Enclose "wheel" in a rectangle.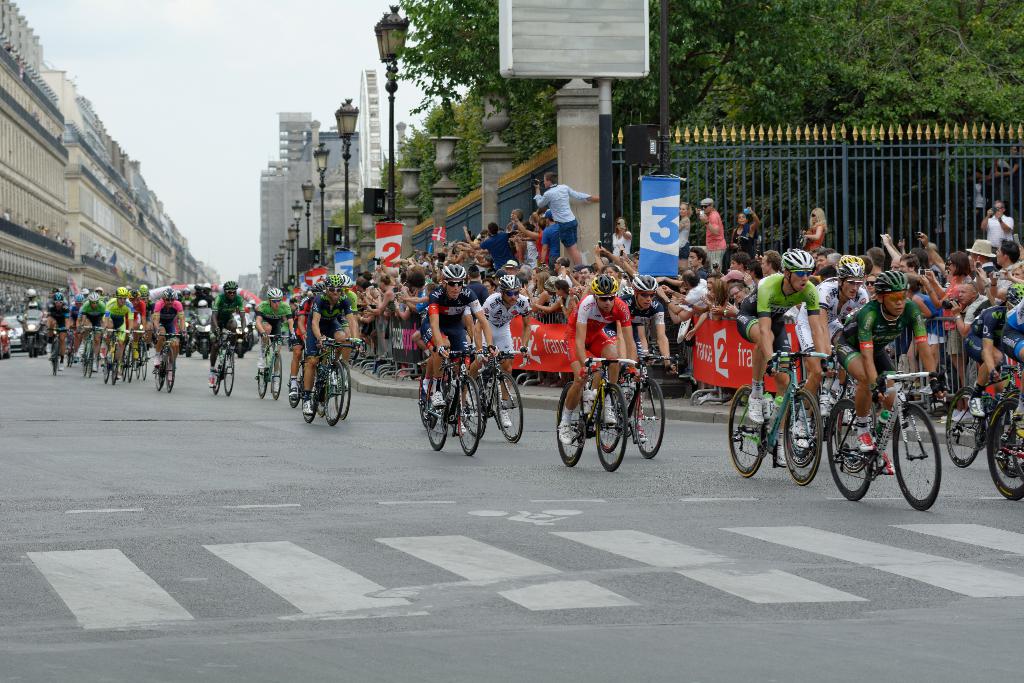
<box>5,340,10,358</box>.
